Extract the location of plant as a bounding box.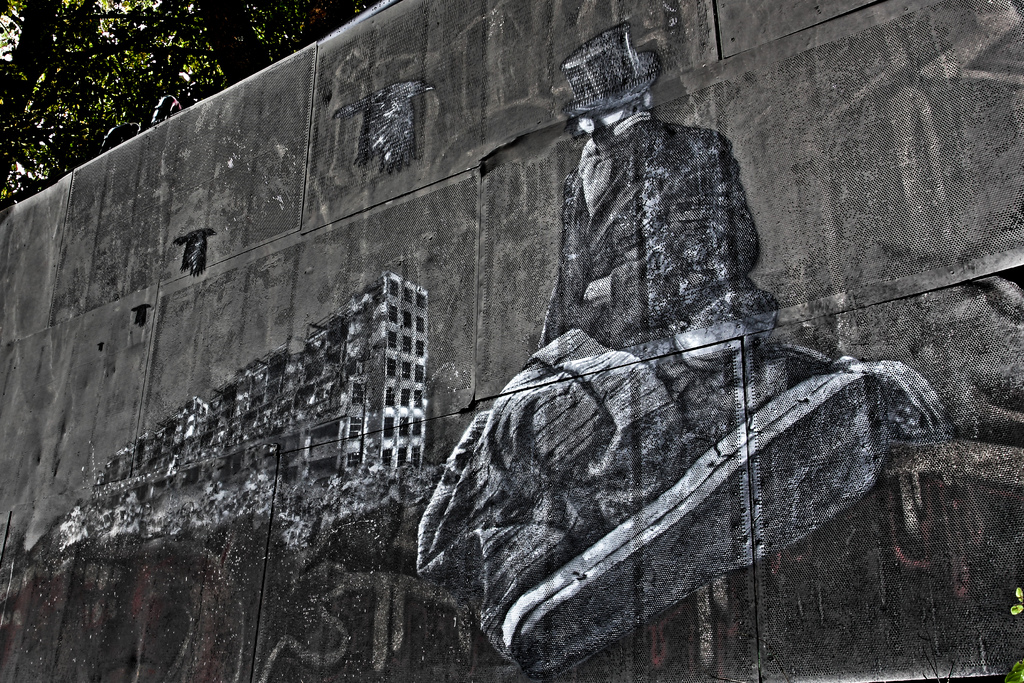
pyautogui.locateOnScreen(1002, 586, 1023, 682).
